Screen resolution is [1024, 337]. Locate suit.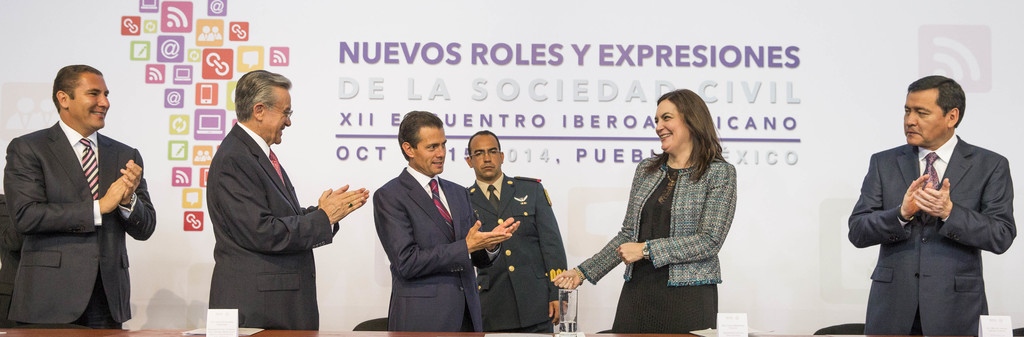
bbox=(369, 163, 501, 331).
